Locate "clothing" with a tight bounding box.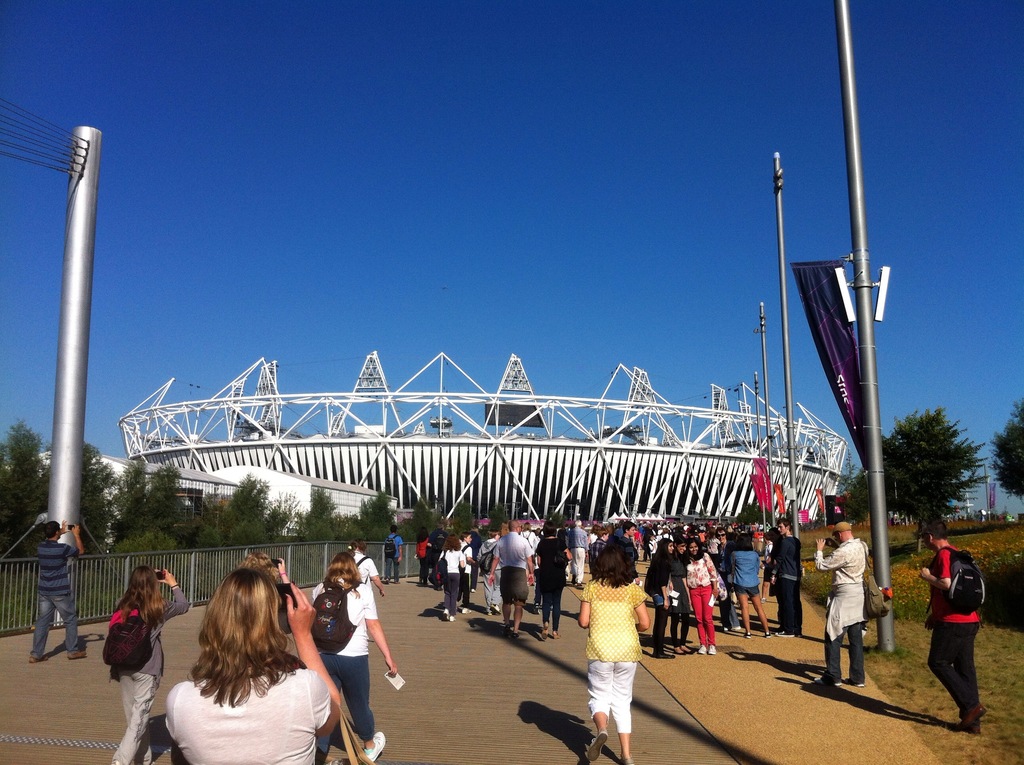
<box>417,539,430,580</box>.
